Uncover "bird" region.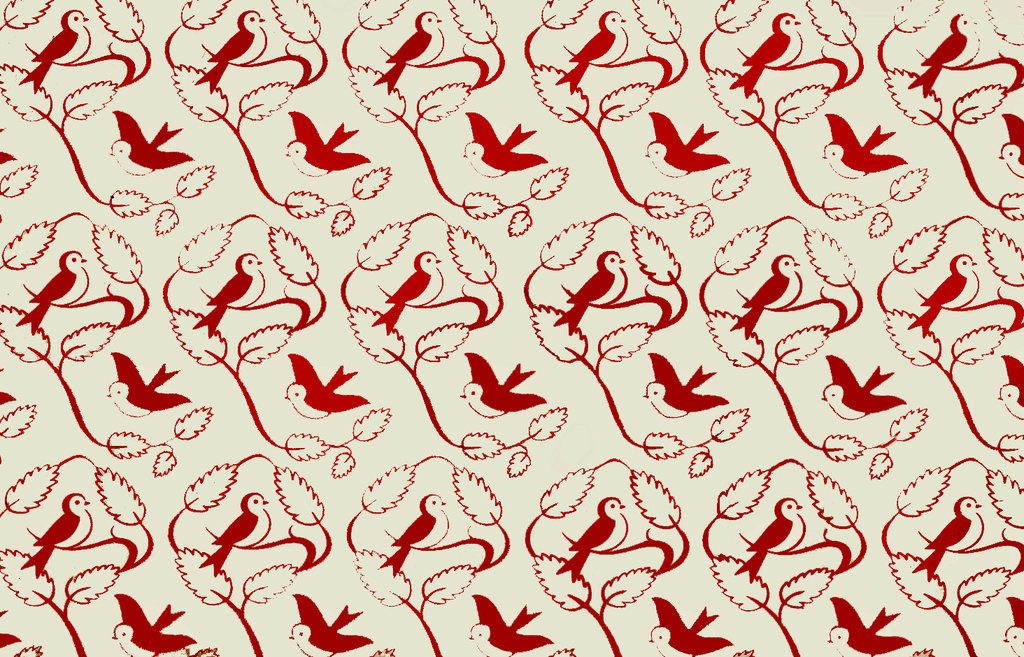
Uncovered: BBox(553, 250, 629, 339).
